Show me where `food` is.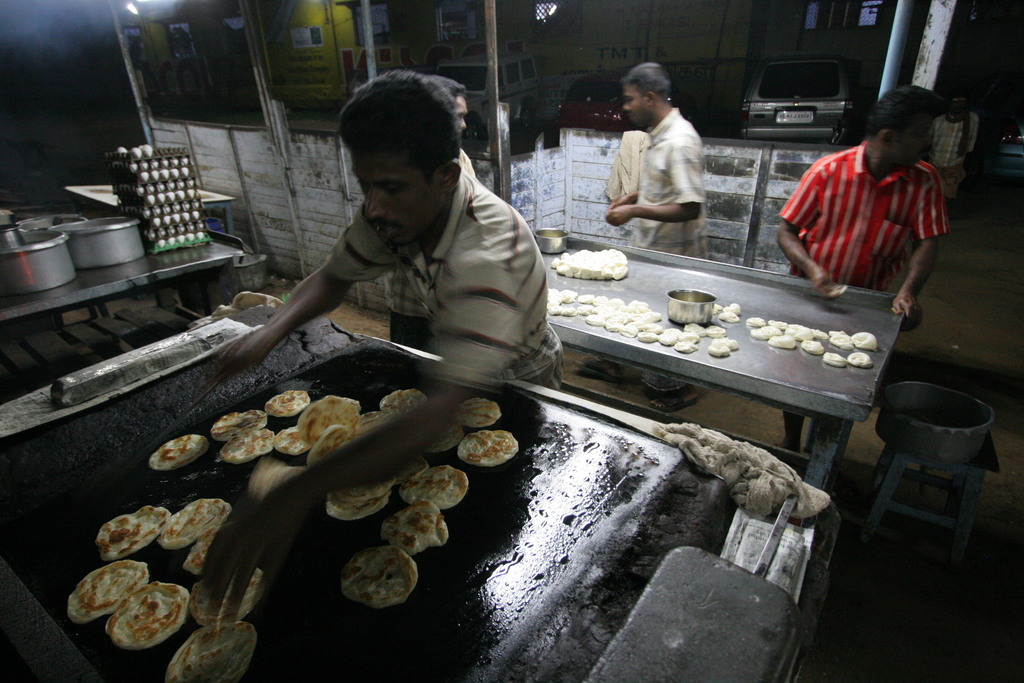
`food` is at locate(209, 409, 269, 445).
